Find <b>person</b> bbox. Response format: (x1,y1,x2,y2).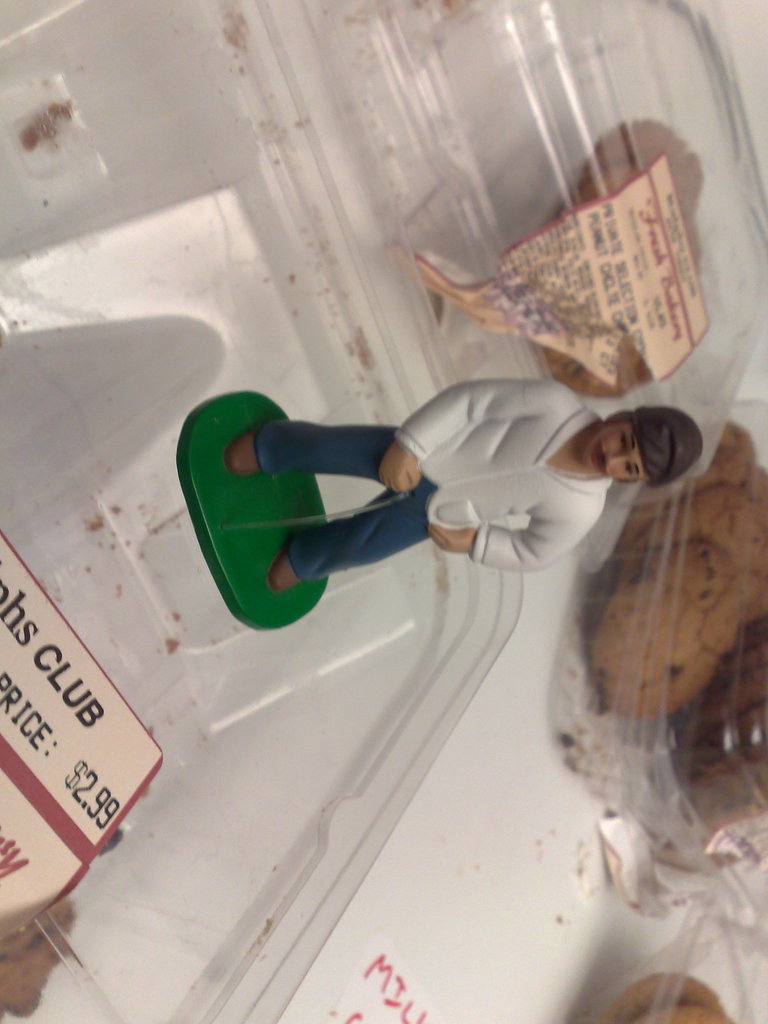
(200,349,696,645).
